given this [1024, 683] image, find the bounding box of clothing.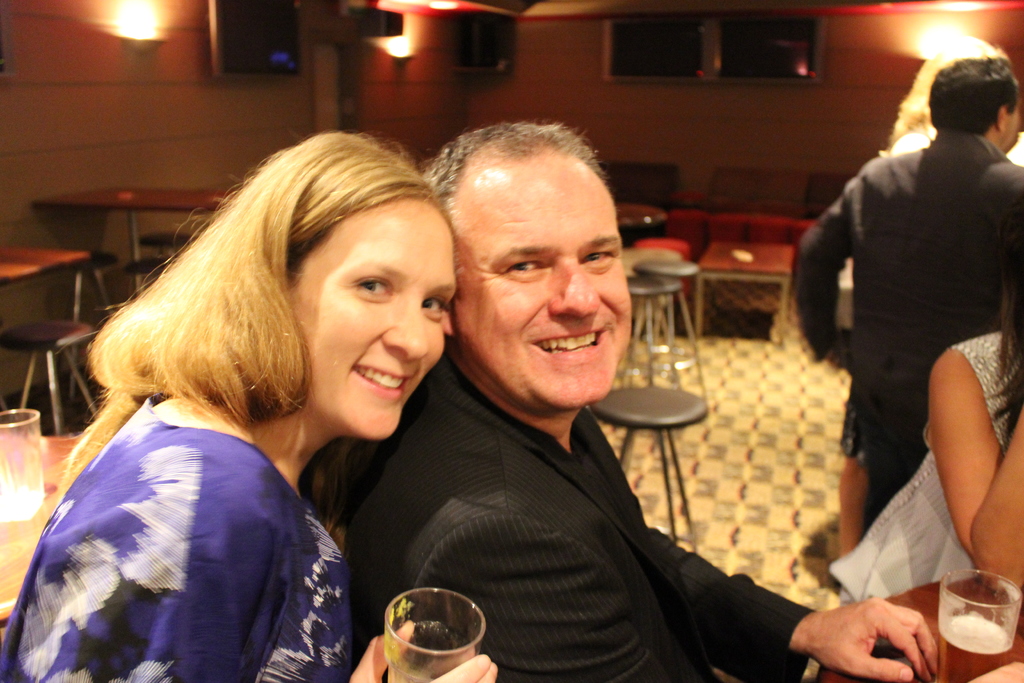
2, 356, 395, 679.
